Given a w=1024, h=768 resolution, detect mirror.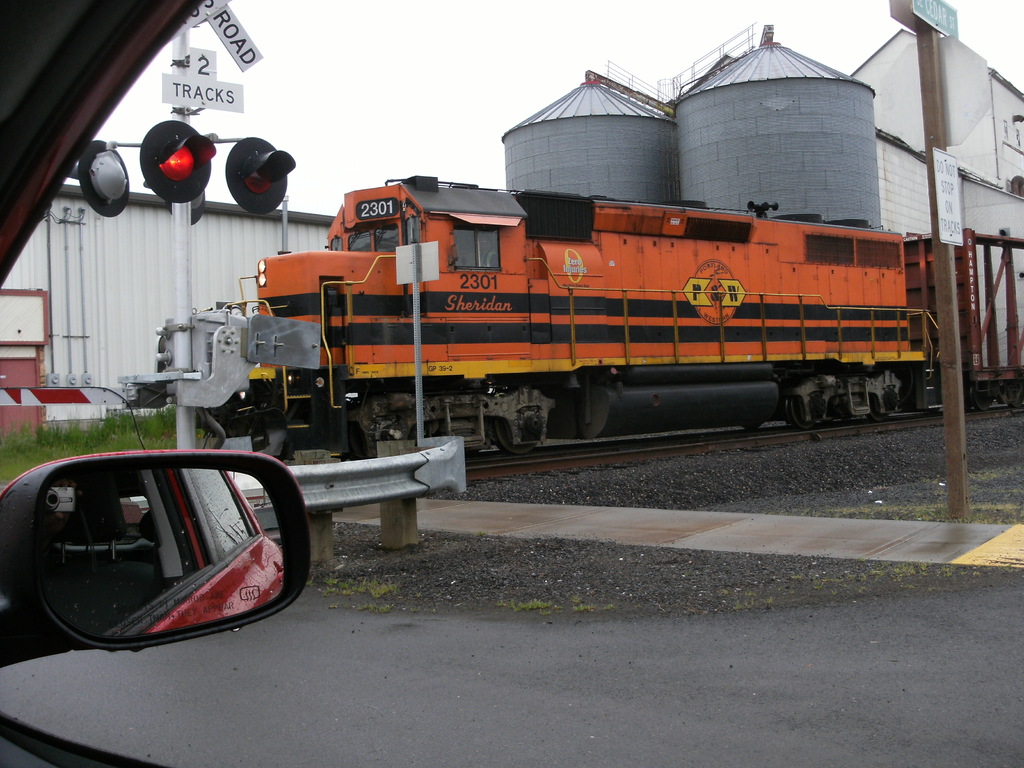
(35,462,287,632).
